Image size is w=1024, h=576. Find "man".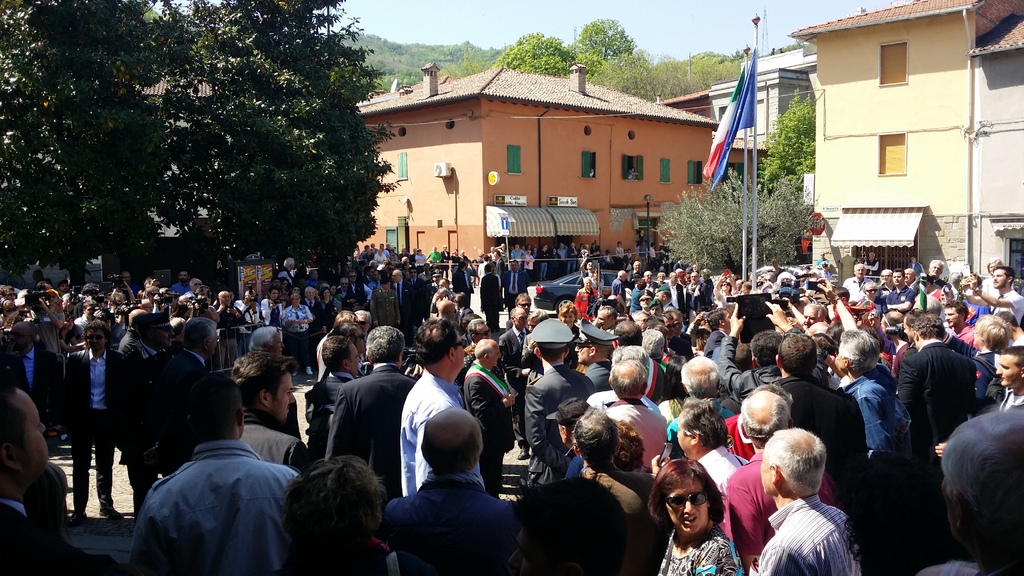
select_region(803, 301, 831, 333).
